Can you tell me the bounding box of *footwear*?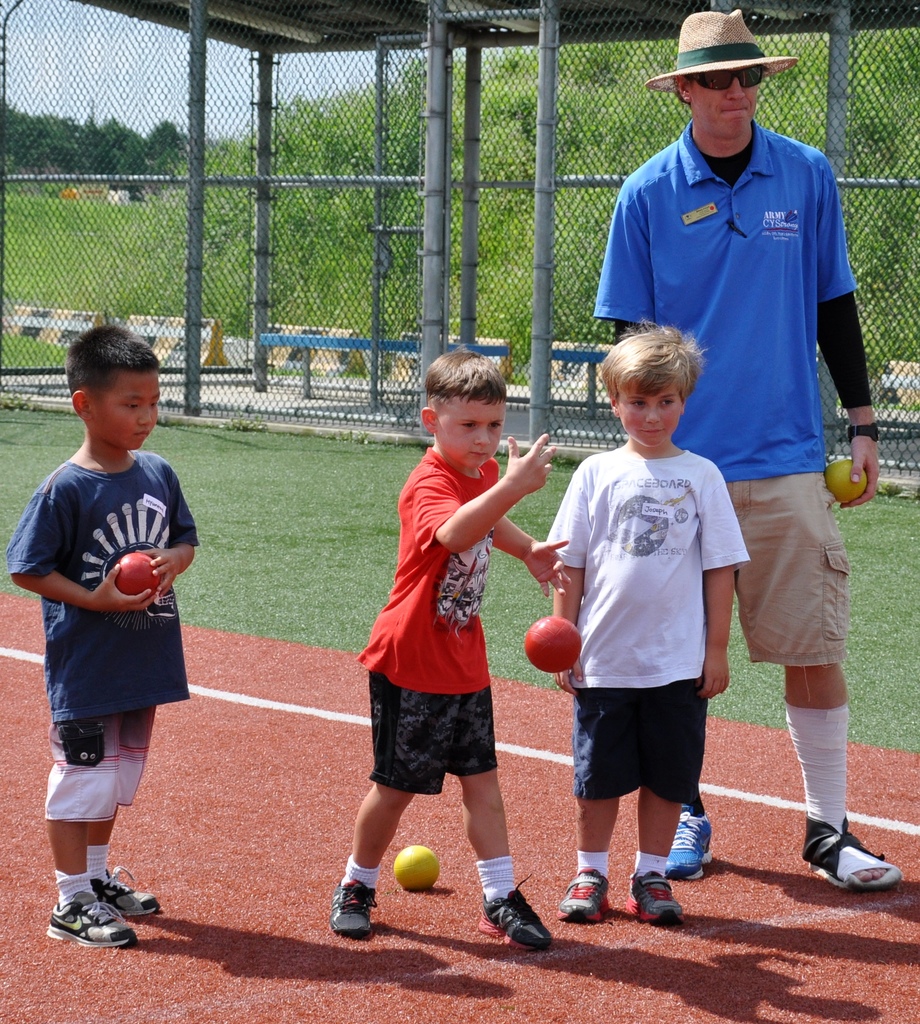
471, 867, 557, 966.
